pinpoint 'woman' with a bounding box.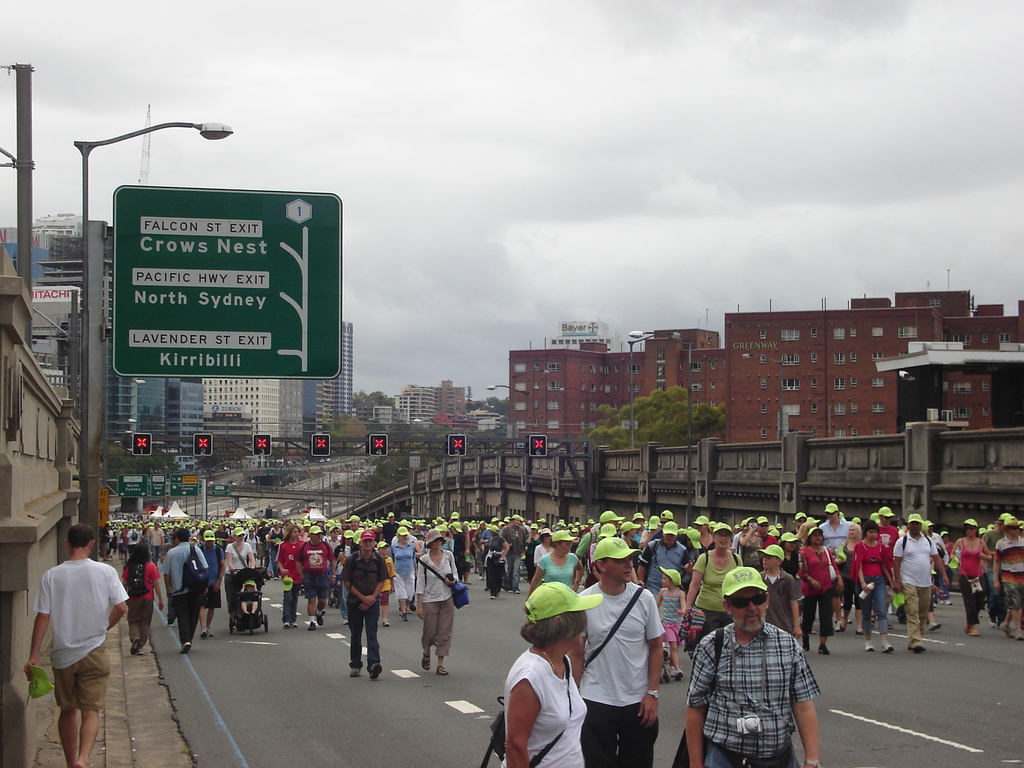
BBox(497, 596, 598, 767).
